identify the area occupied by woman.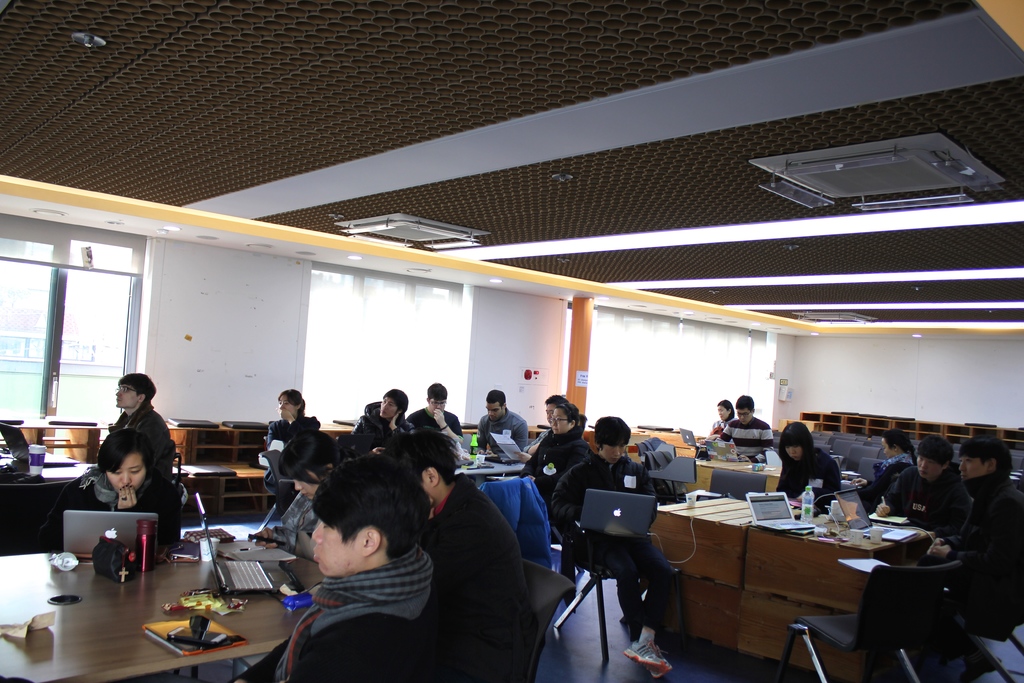
Area: rect(852, 427, 915, 504).
